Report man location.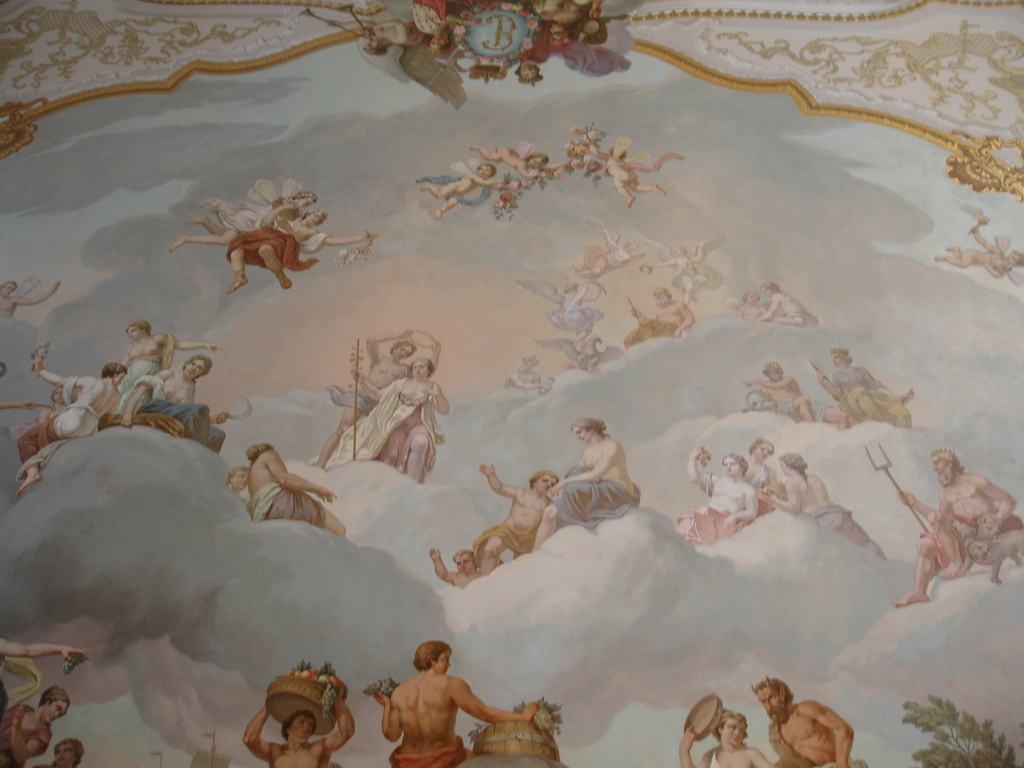
Report: select_region(472, 466, 553, 568).
